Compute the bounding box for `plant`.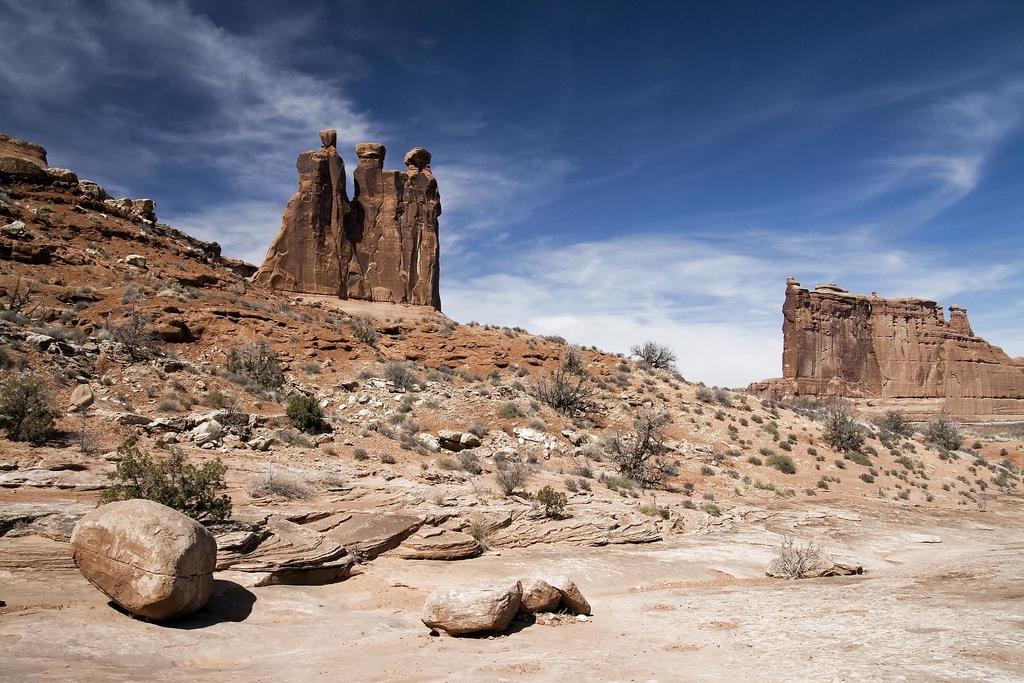
104, 300, 159, 361.
